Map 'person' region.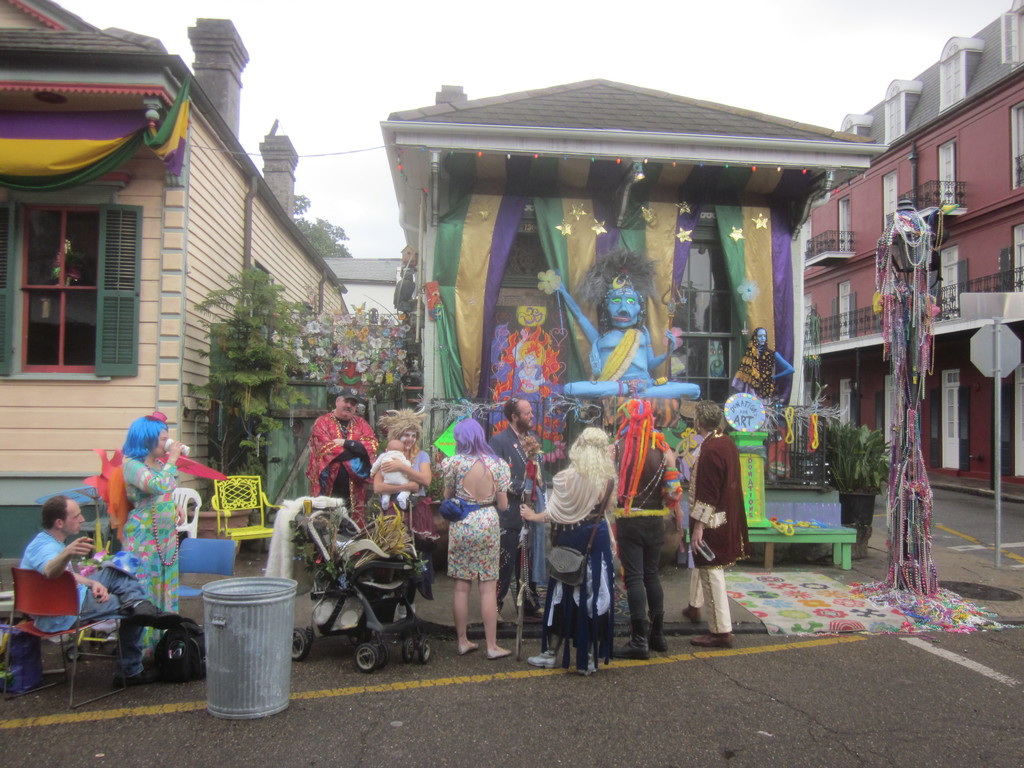
Mapped to crop(440, 415, 509, 659).
